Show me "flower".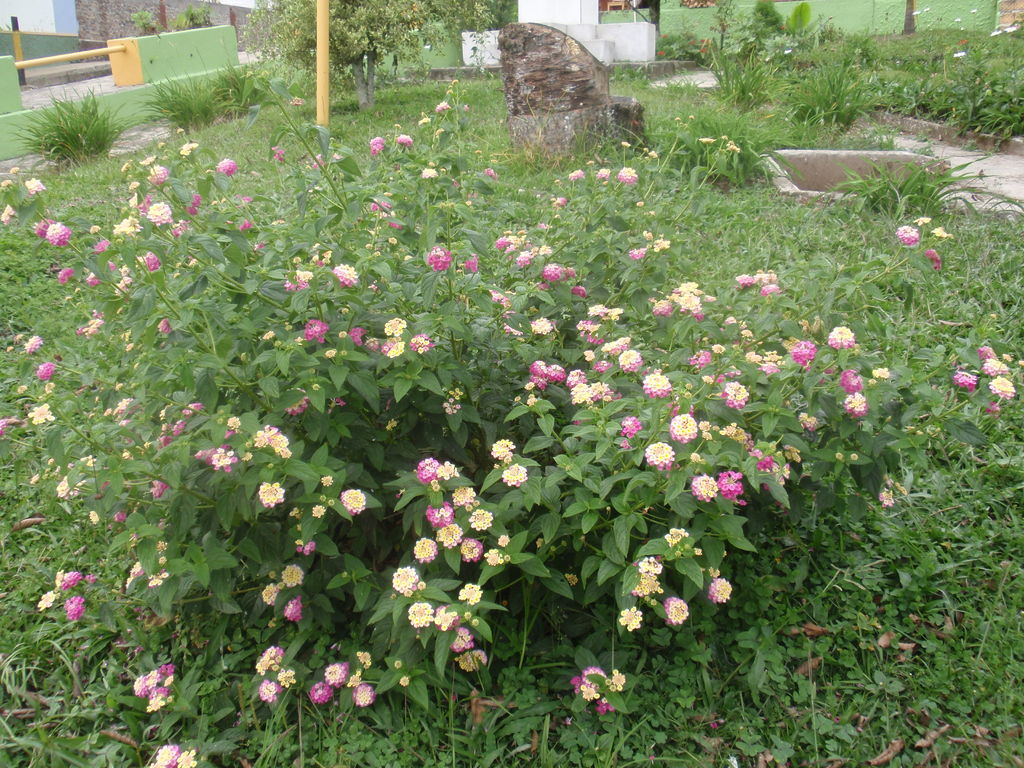
"flower" is here: [left=53, top=268, right=76, bottom=281].
